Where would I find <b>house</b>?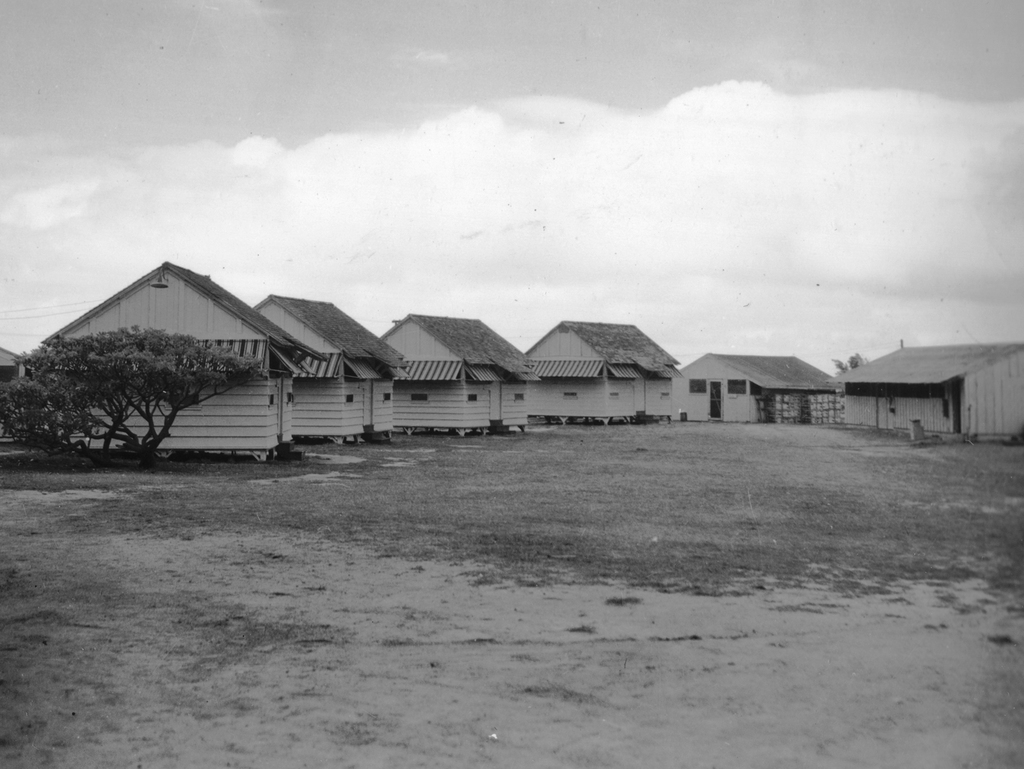
At [666,333,845,419].
